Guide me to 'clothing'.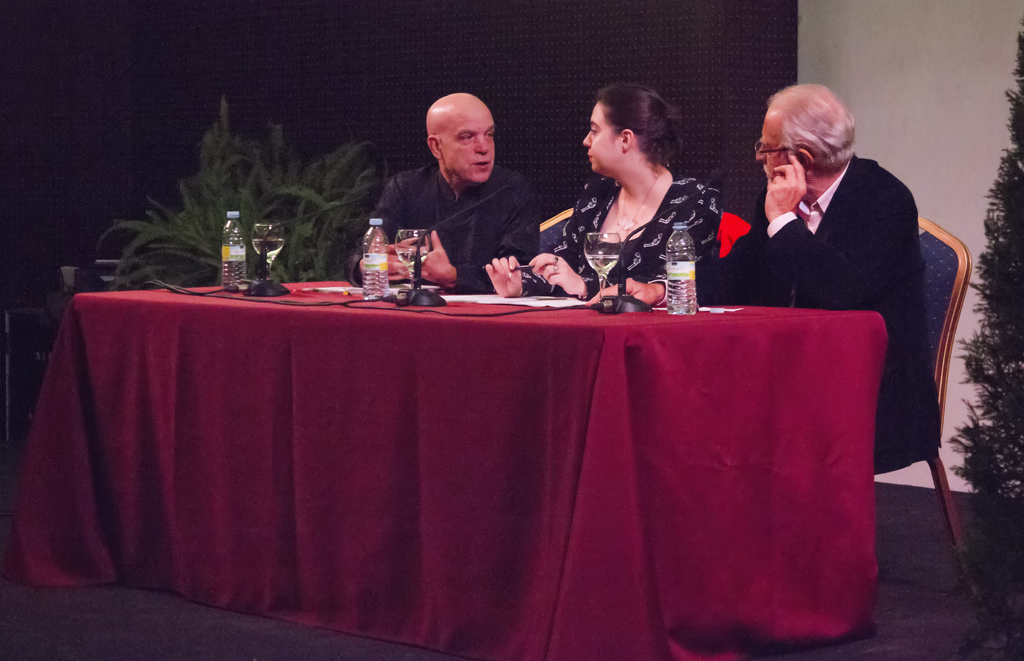
Guidance: region(517, 165, 719, 303).
